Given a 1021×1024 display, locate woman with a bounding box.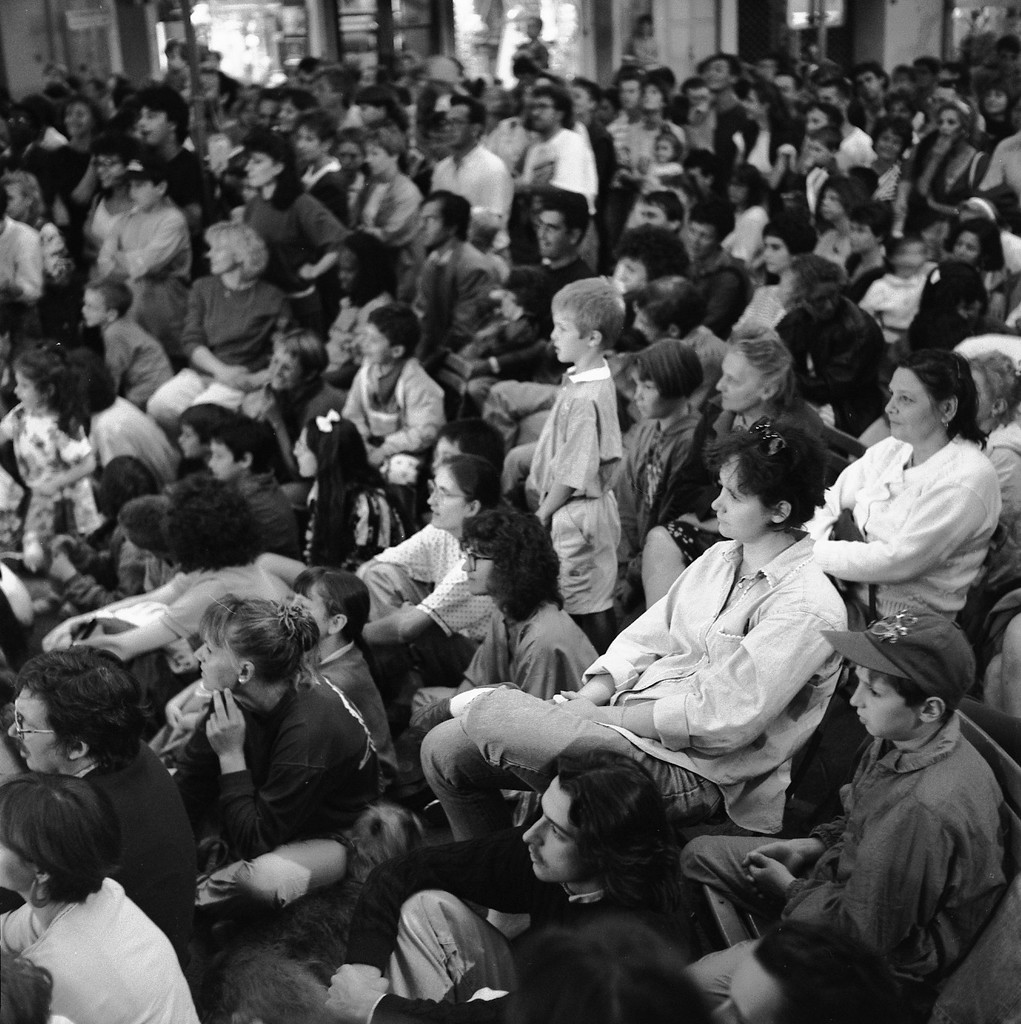
Located: (171, 594, 375, 920).
